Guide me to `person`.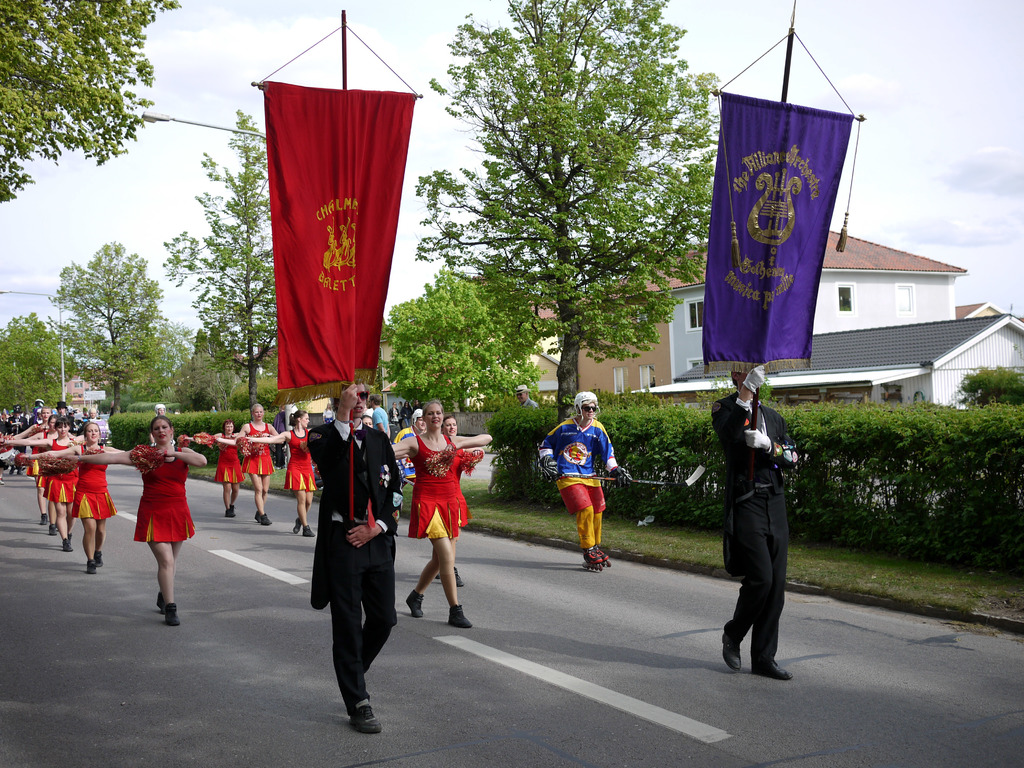
Guidance: box=[305, 380, 407, 739].
